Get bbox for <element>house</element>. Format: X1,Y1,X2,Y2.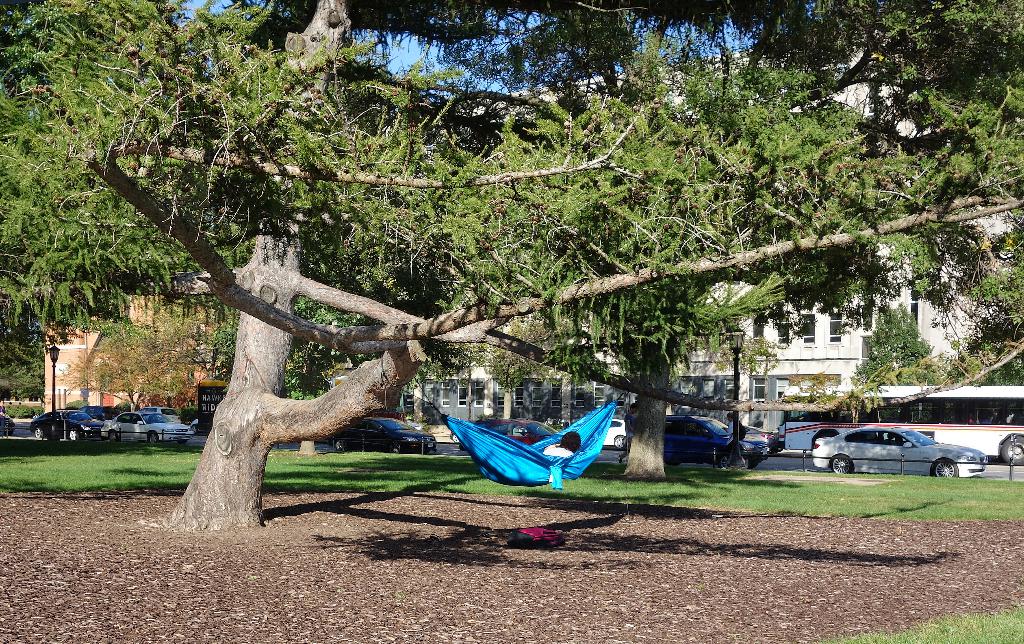
750,278,868,427.
